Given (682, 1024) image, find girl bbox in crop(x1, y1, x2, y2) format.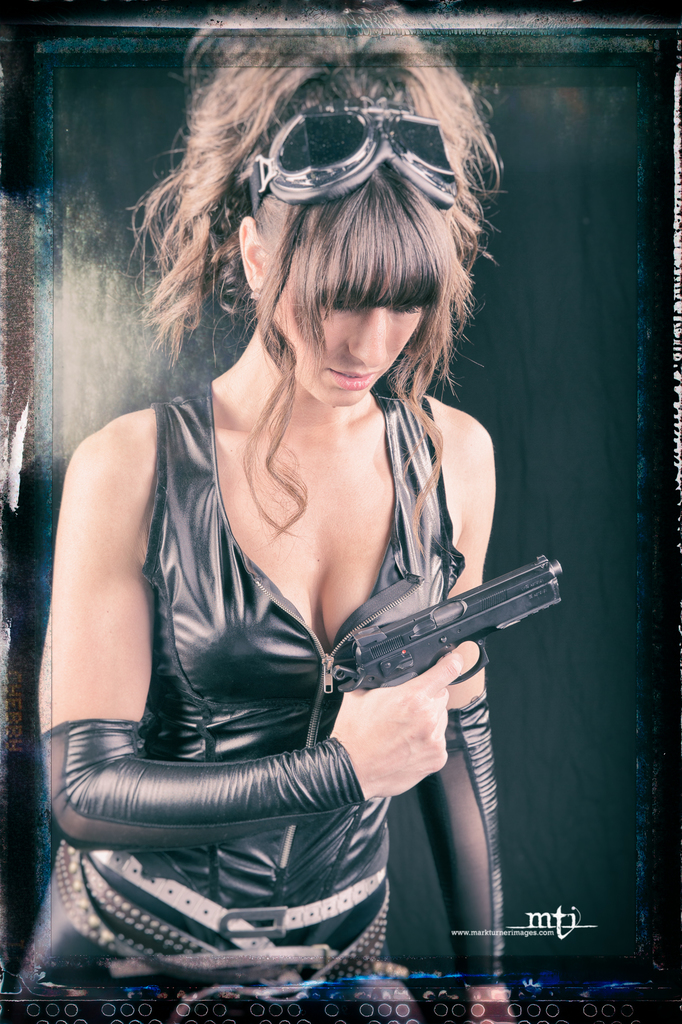
crop(14, 6, 505, 1023).
